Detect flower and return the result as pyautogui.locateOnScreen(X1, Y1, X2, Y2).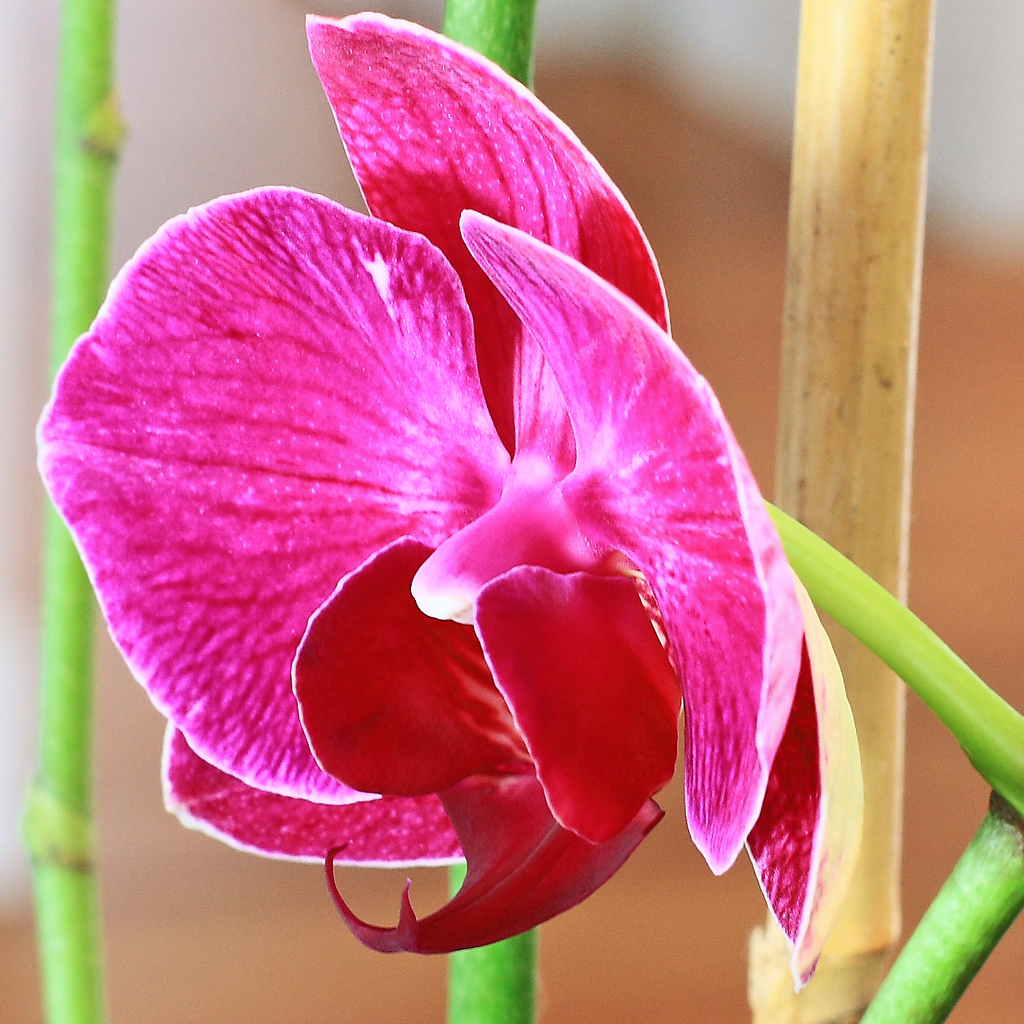
pyautogui.locateOnScreen(32, 80, 875, 976).
